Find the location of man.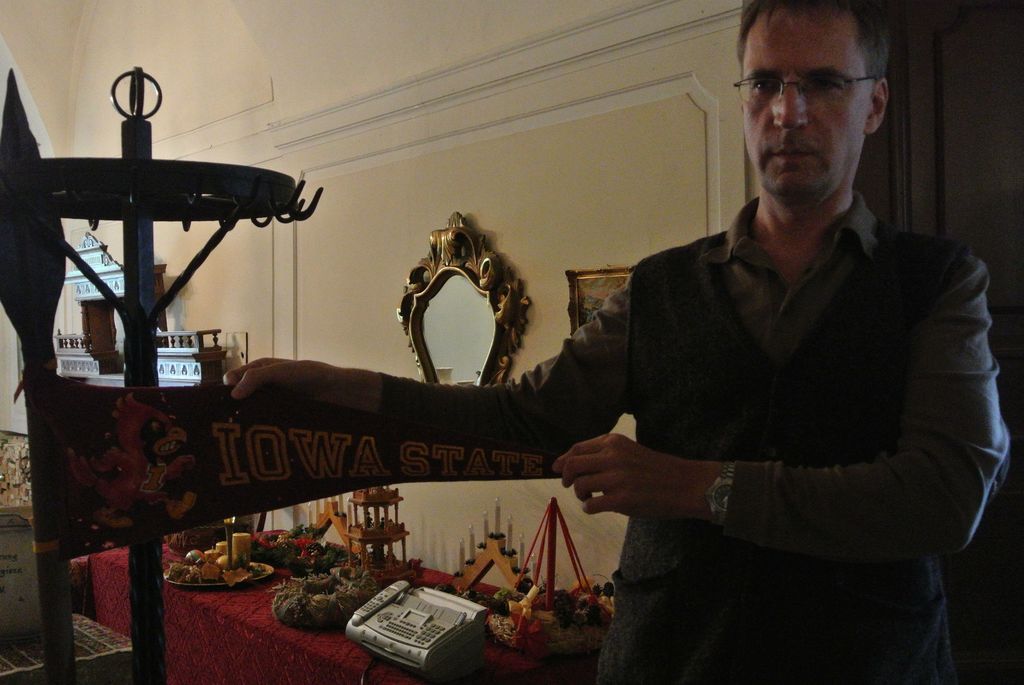
Location: bbox(264, 67, 909, 654).
